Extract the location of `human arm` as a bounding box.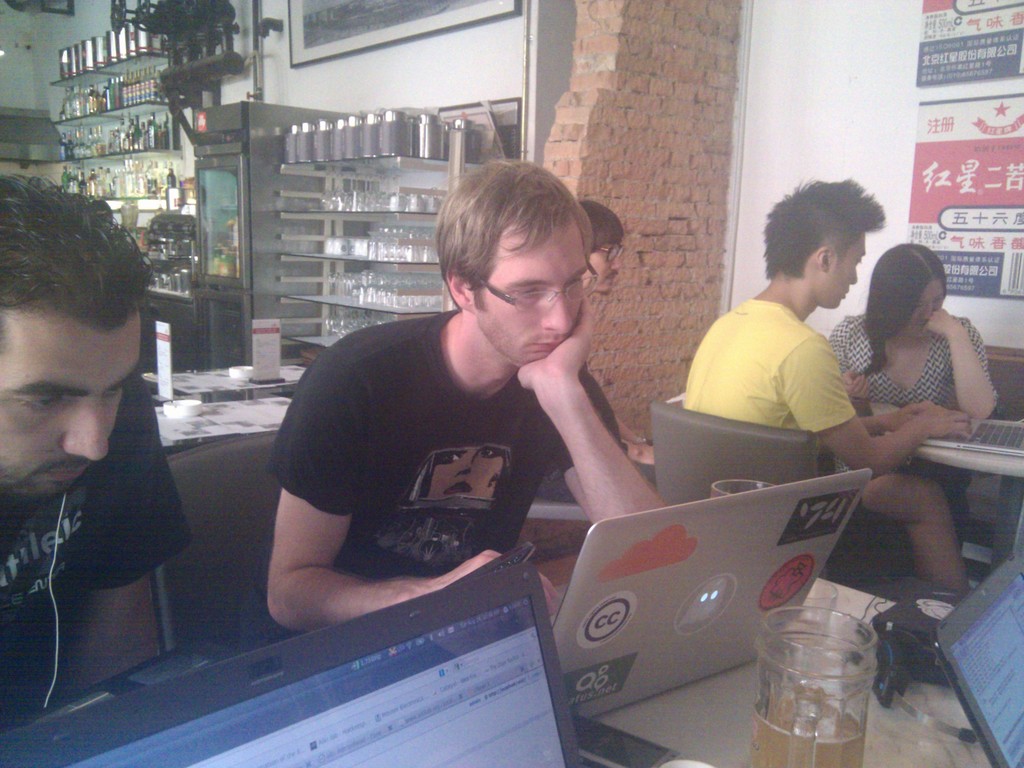
bbox=[828, 332, 866, 398].
